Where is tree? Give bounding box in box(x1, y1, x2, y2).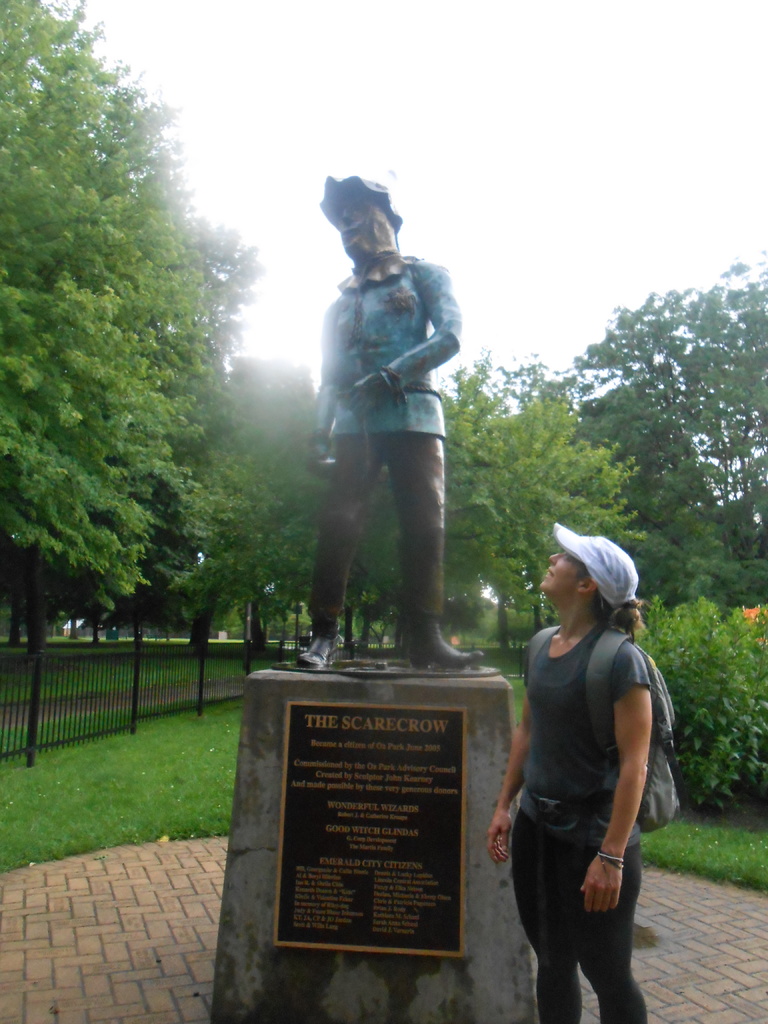
box(14, 86, 268, 678).
